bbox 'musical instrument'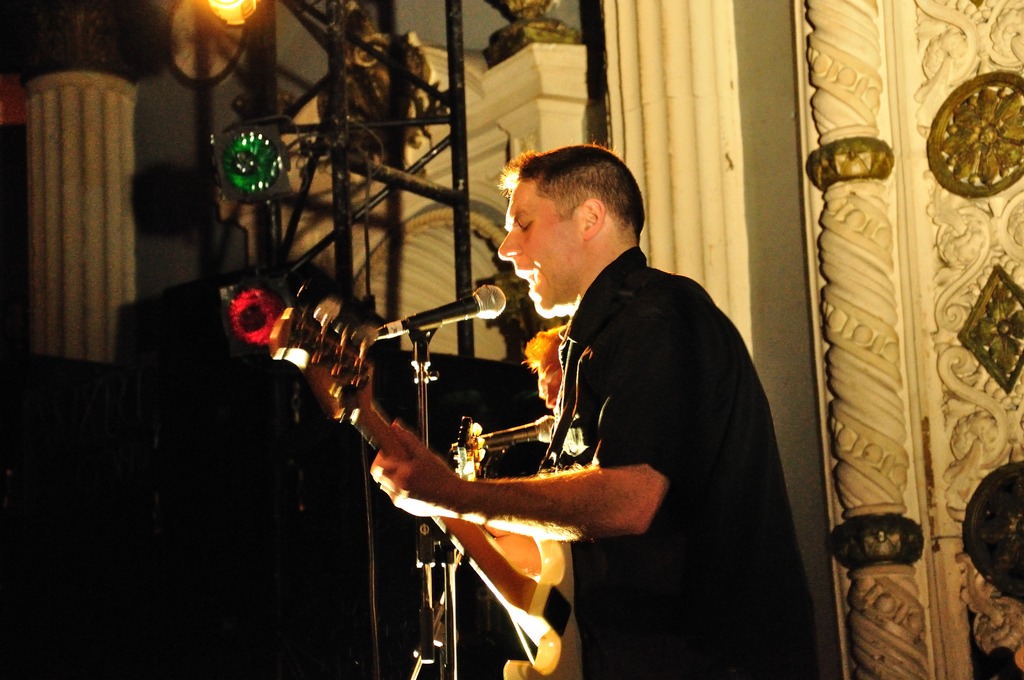
l=313, t=250, r=661, b=584
